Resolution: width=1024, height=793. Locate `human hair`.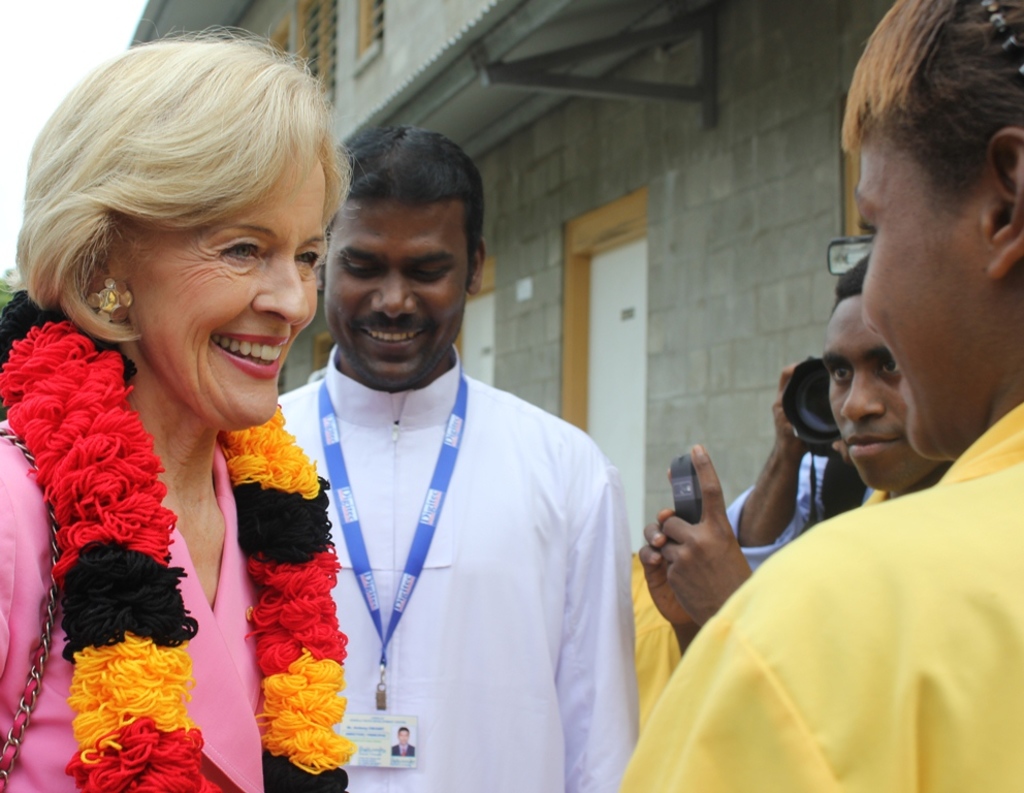
26/23/326/416.
